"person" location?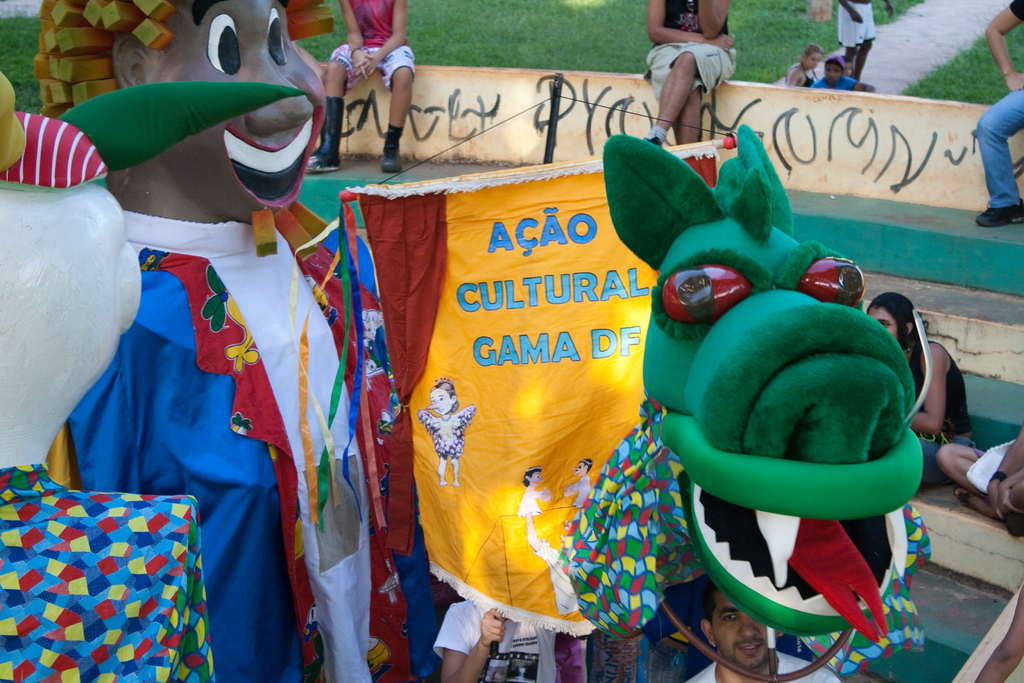
l=975, t=0, r=1023, b=231
